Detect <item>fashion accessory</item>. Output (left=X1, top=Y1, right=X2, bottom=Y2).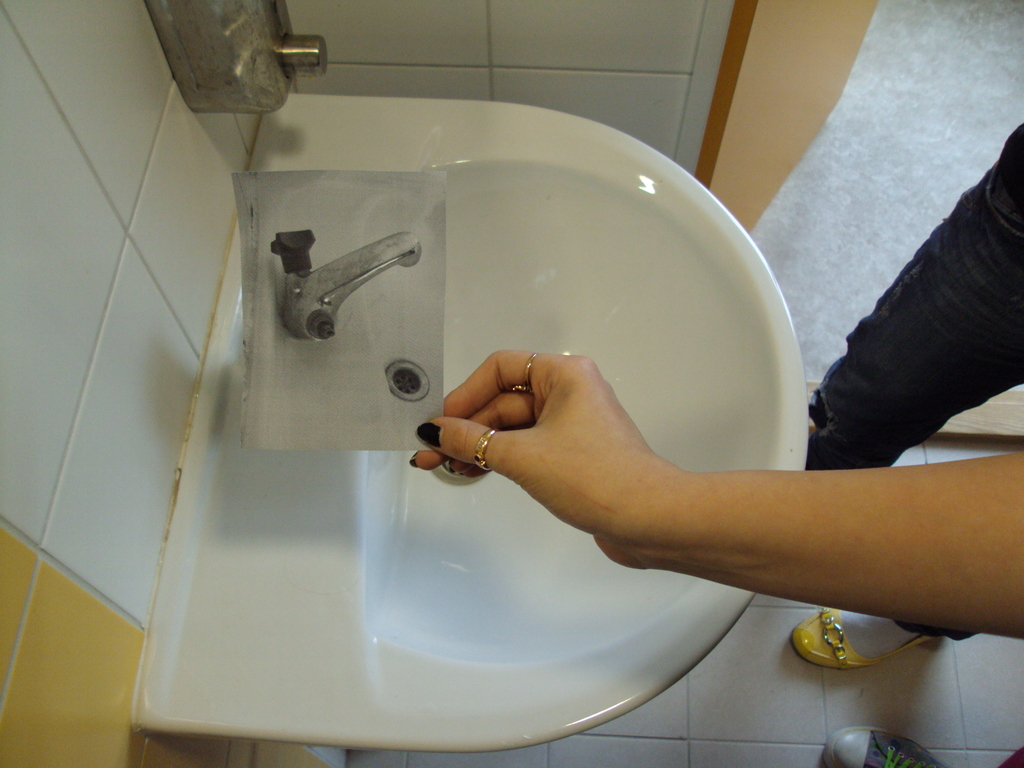
(left=512, top=349, right=540, bottom=392).
